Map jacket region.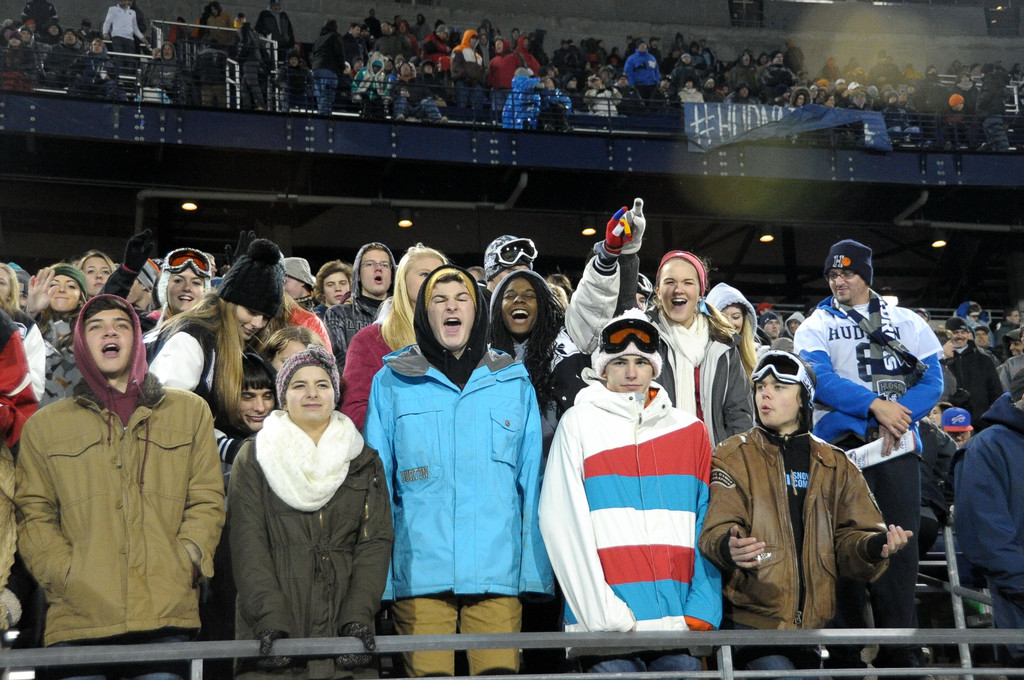
Mapped to <box>15,316,218,647</box>.
